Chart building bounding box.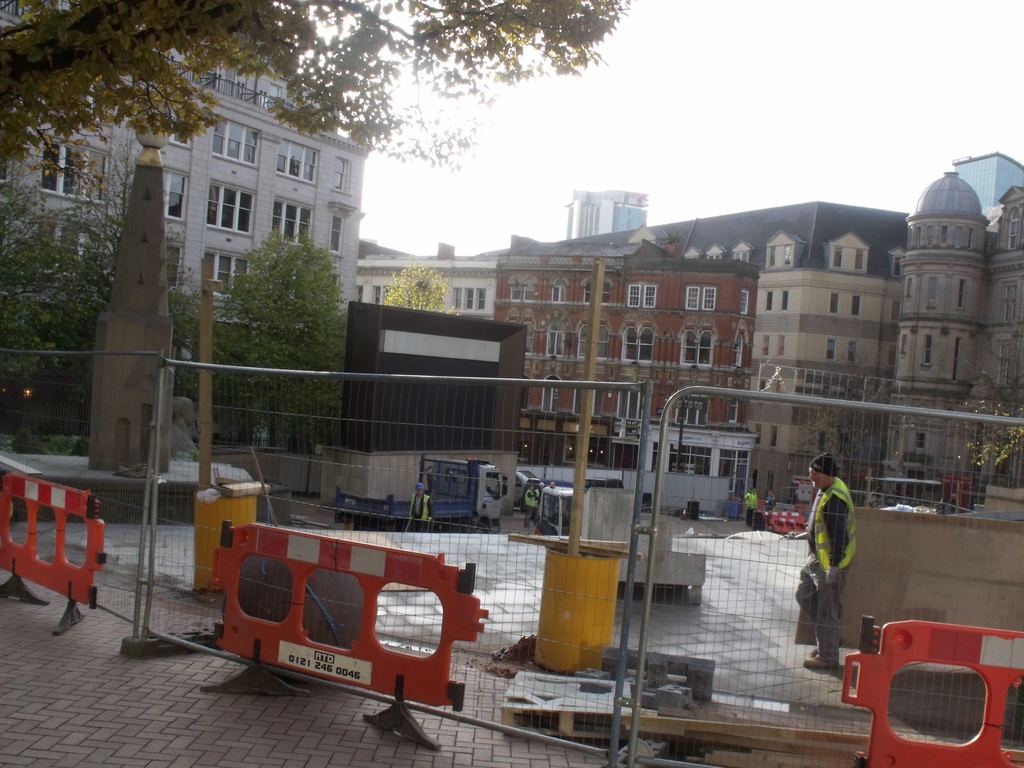
Charted: 337:192:898:468.
